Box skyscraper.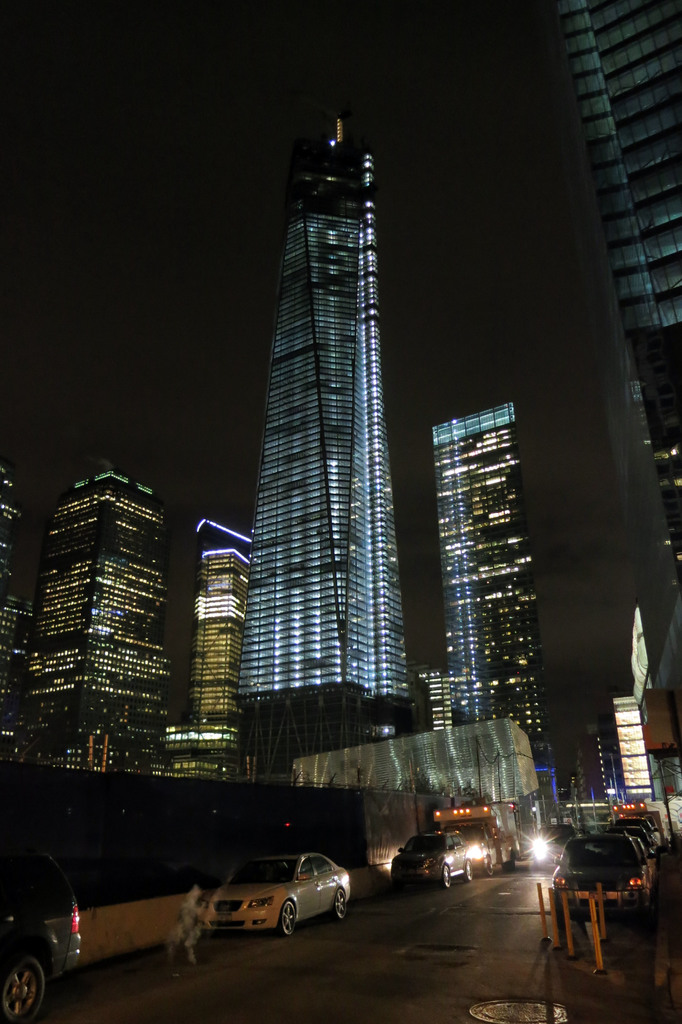
(left=17, top=461, right=167, bottom=776).
